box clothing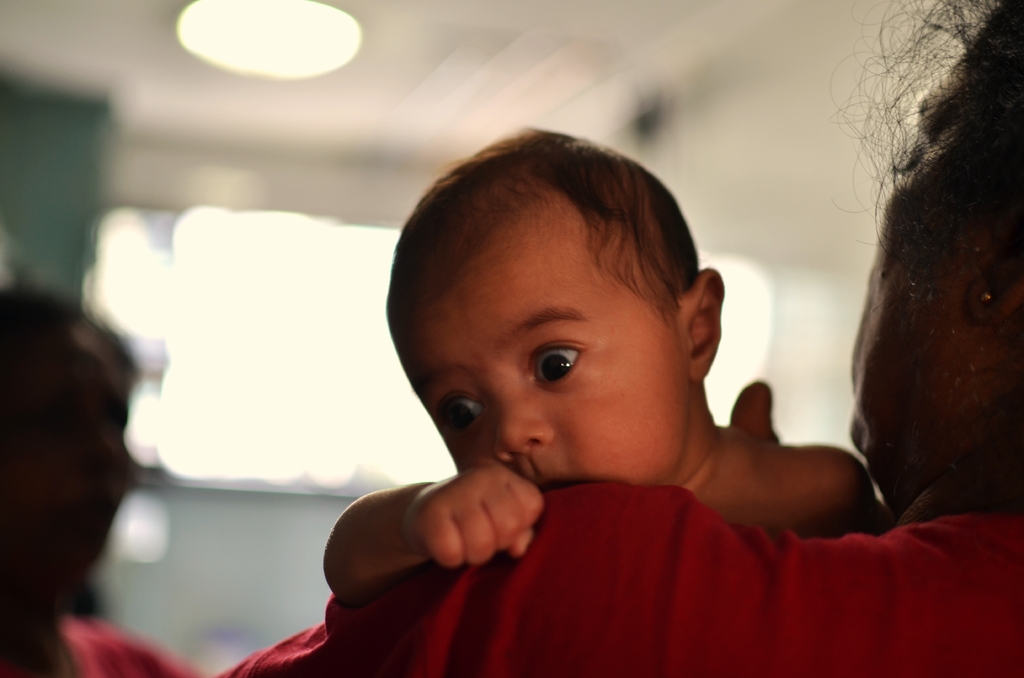
222,482,1023,677
